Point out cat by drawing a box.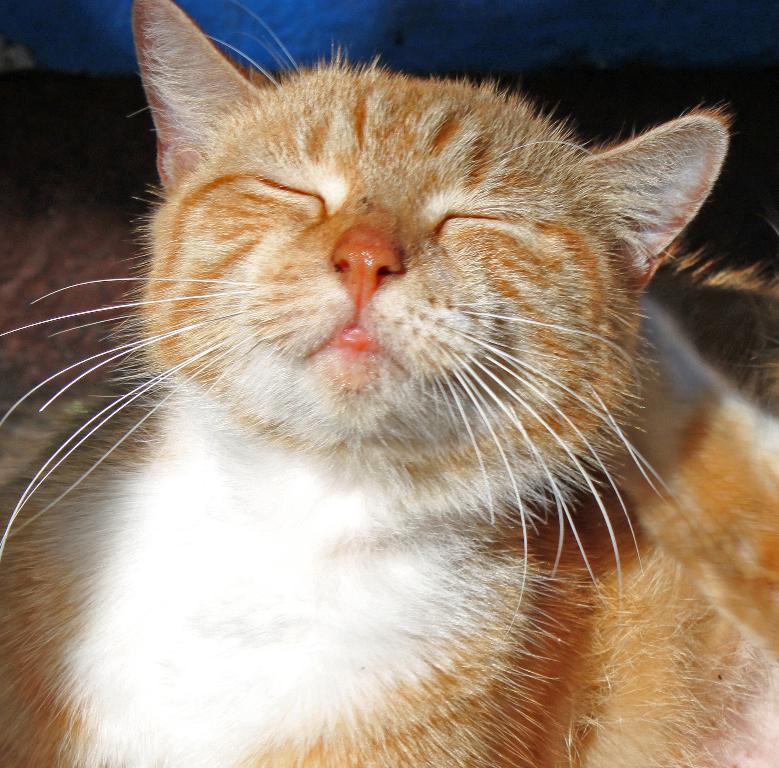
left=0, top=2, right=778, bottom=767.
